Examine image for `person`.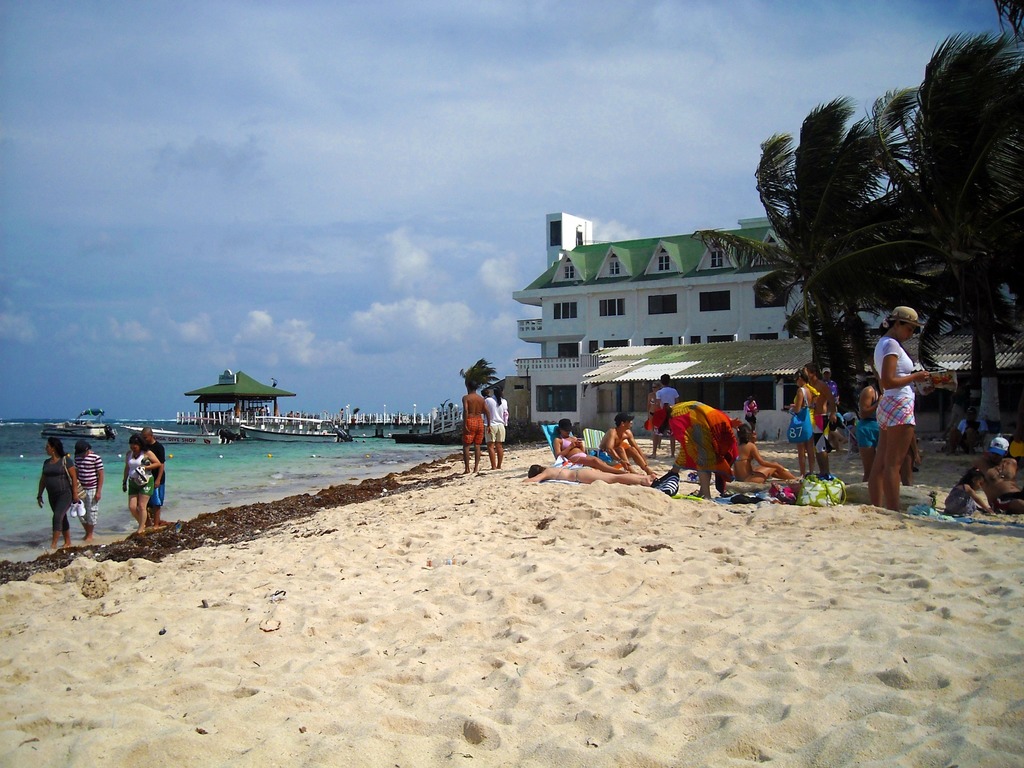
Examination result: [123, 433, 163, 532].
